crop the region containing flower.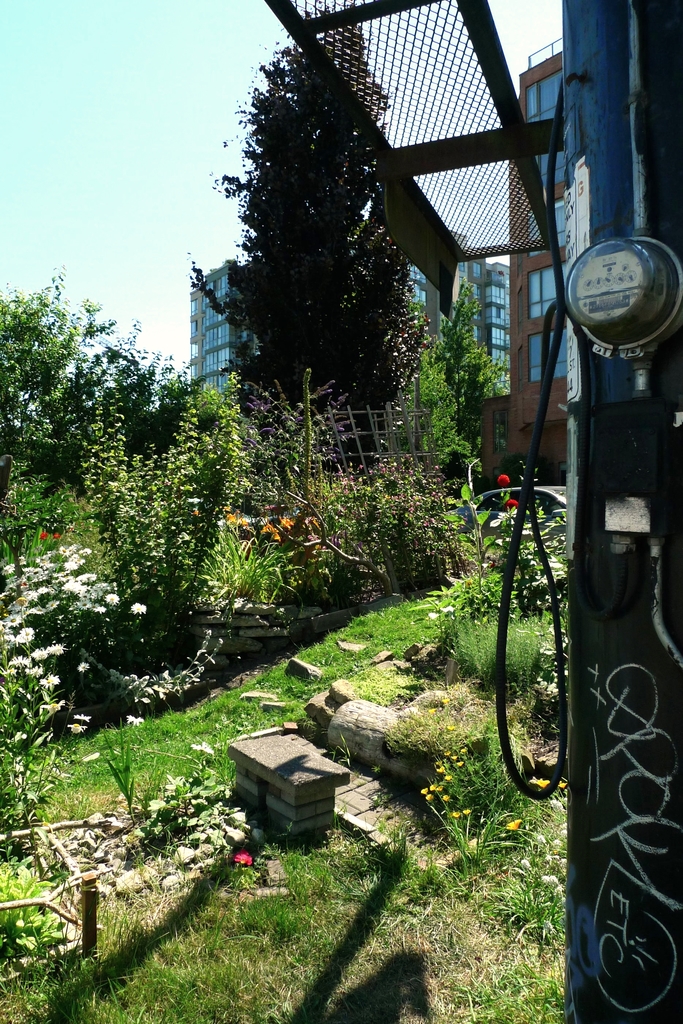
Crop region: <region>49, 531, 61, 545</region>.
